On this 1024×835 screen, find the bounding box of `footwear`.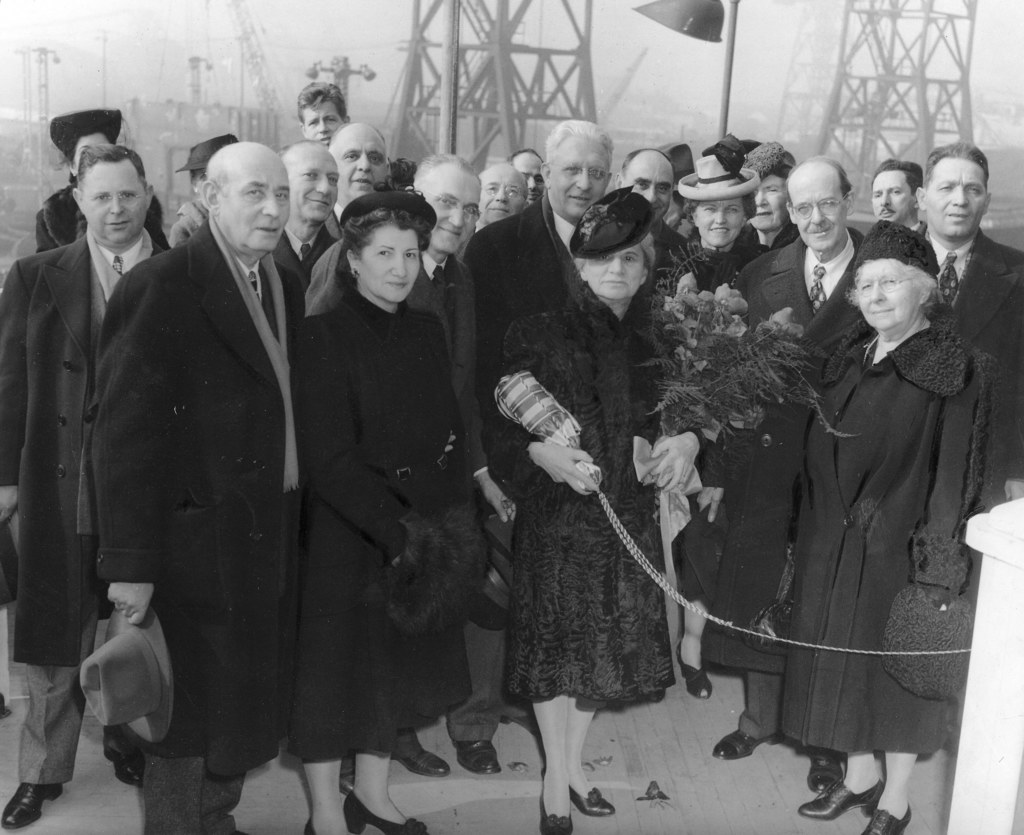
Bounding box: [x1=685, y1=660, x2=715, y2=700].
